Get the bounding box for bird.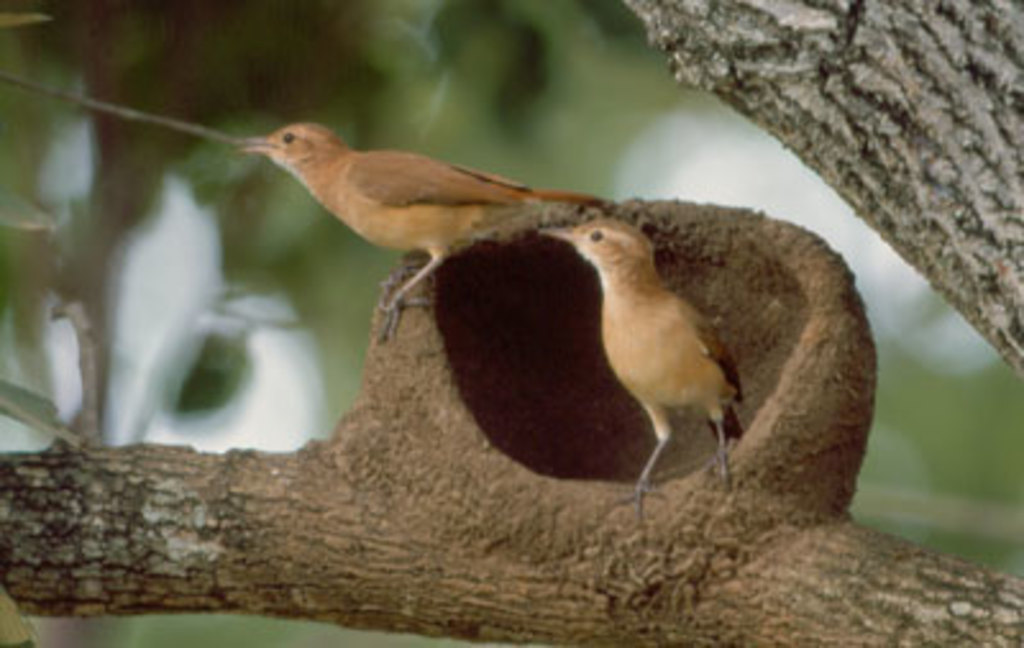
detection(236, 118, 620, 338).
